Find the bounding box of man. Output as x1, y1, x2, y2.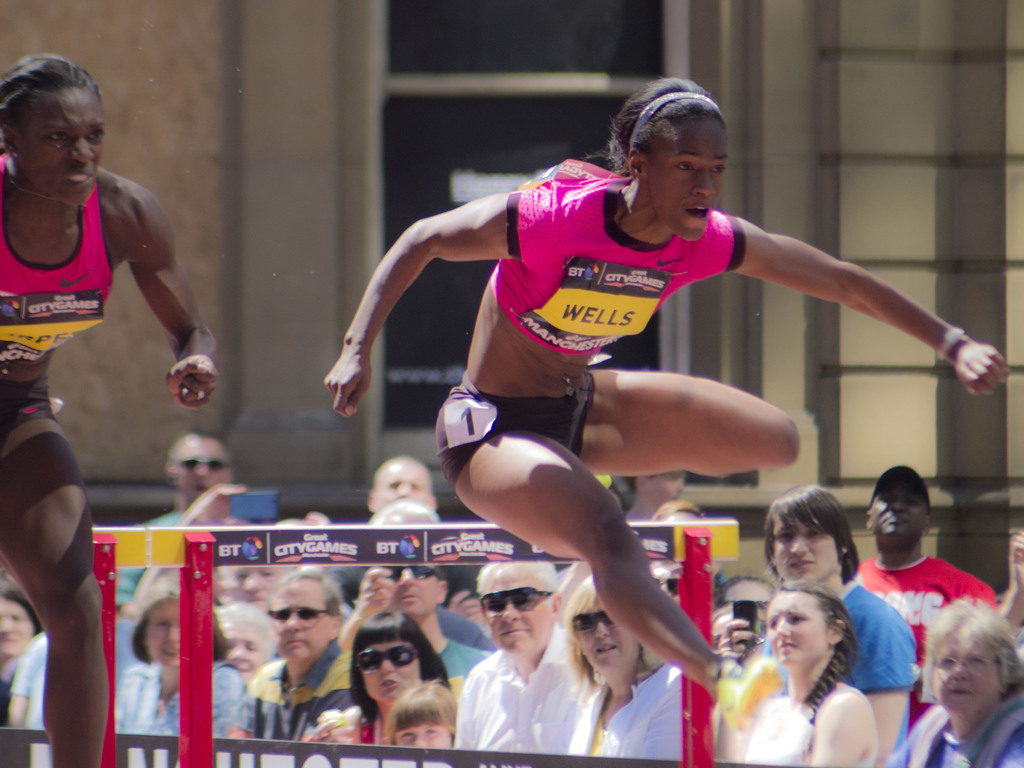
364, 456, 441, 518.
